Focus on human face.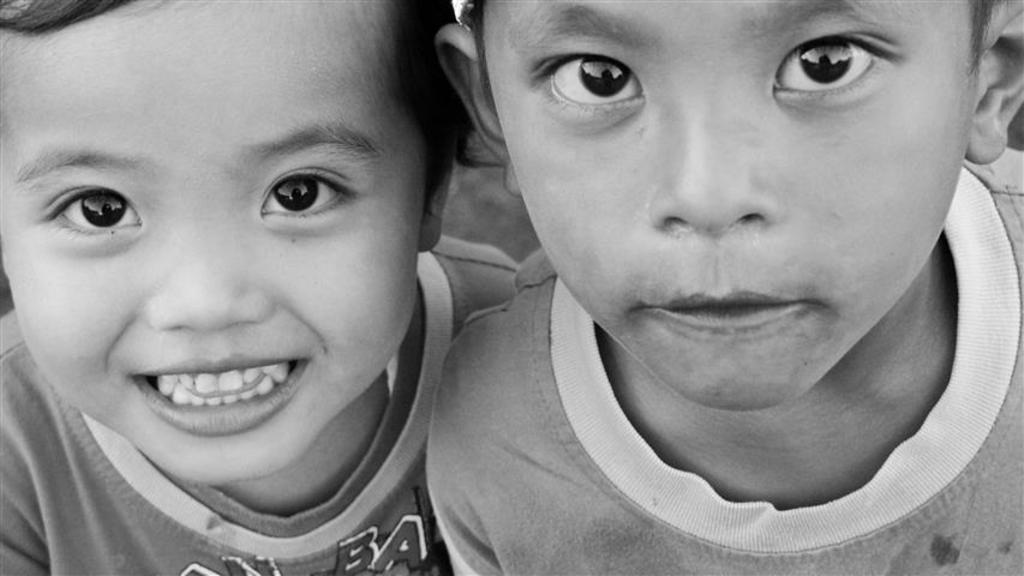
Focused at 0 0 426 482.
